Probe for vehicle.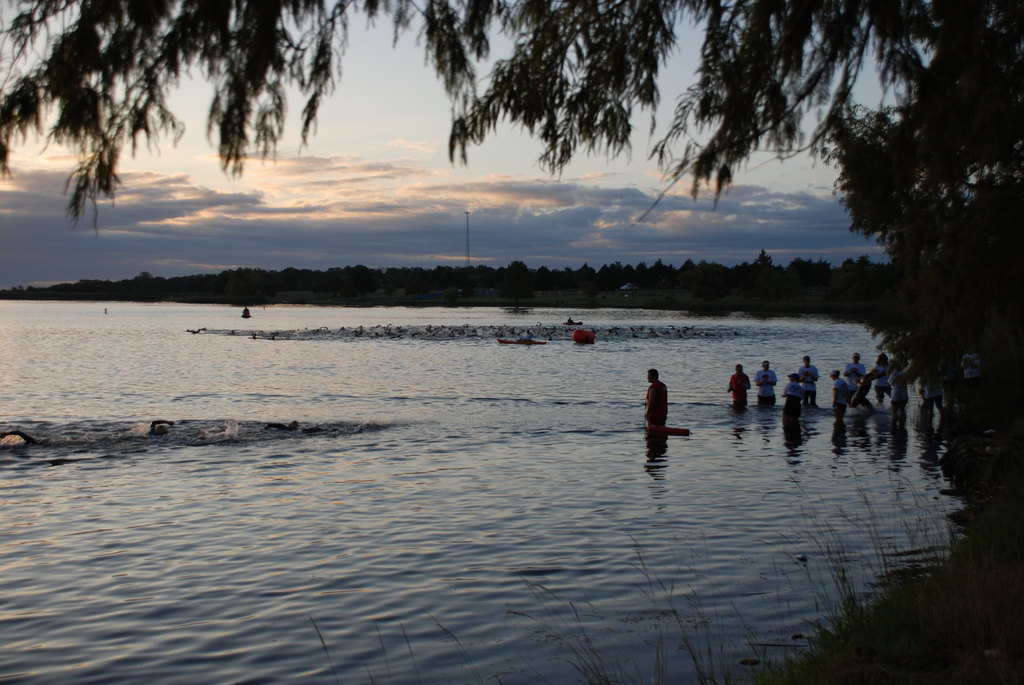
Probe result: 490/332/543/345.
